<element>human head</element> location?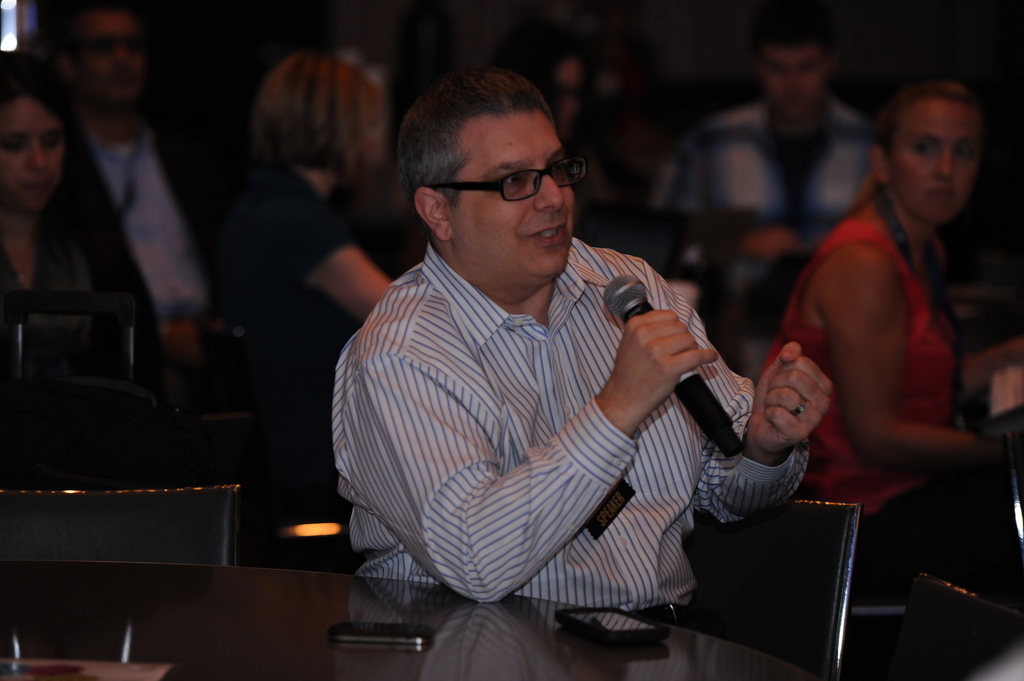
locate(0, 67, 70, 220)
